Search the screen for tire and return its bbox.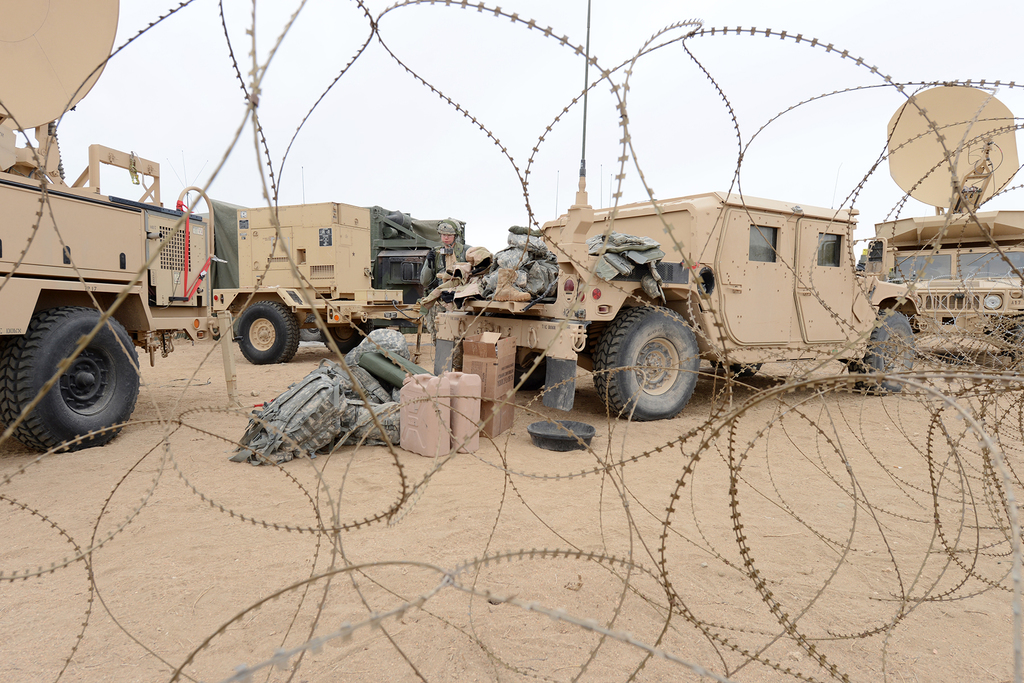
Found: pyautogui.locateOnScreen(513, 347, 547, 391).
